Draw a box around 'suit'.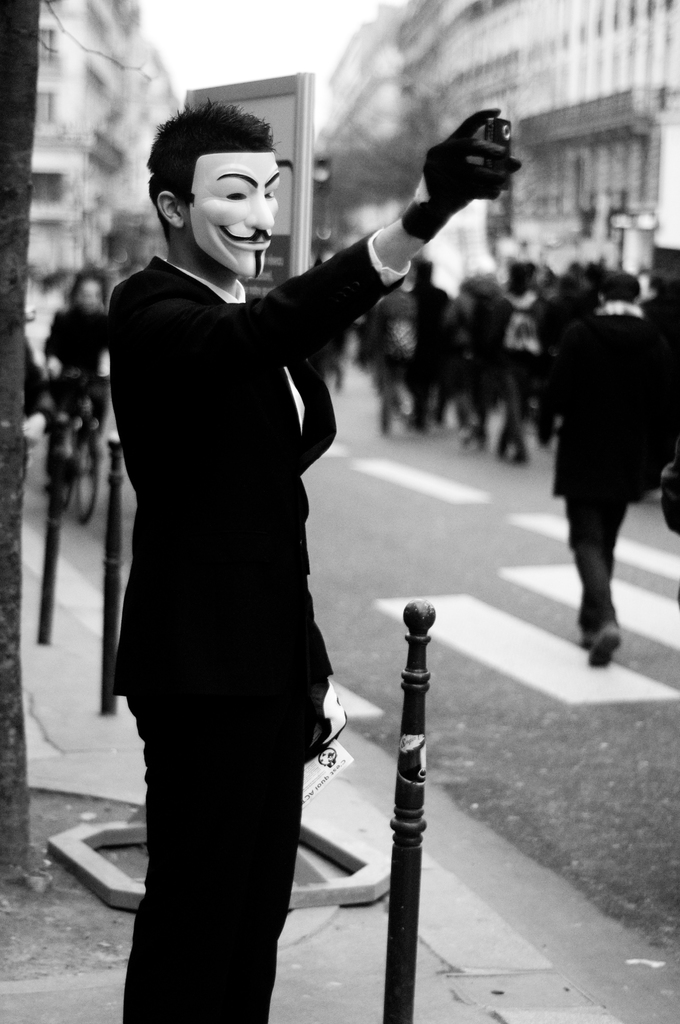
locate(95, 162, 362, 986).
